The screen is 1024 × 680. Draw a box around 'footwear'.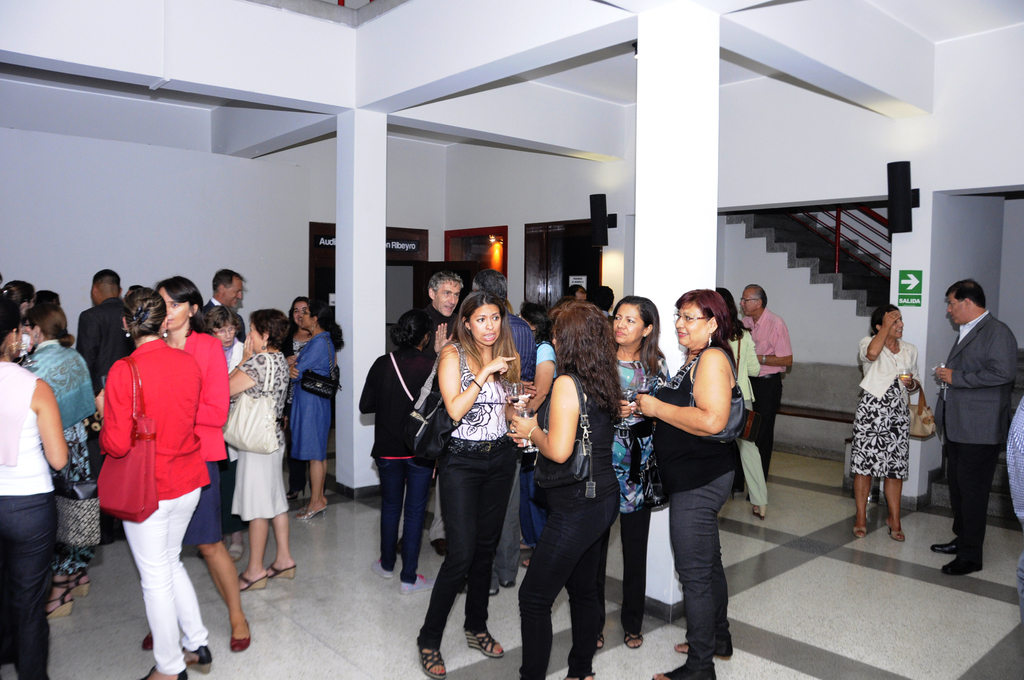
[left=618, top=627, right=644, bottom=647].
